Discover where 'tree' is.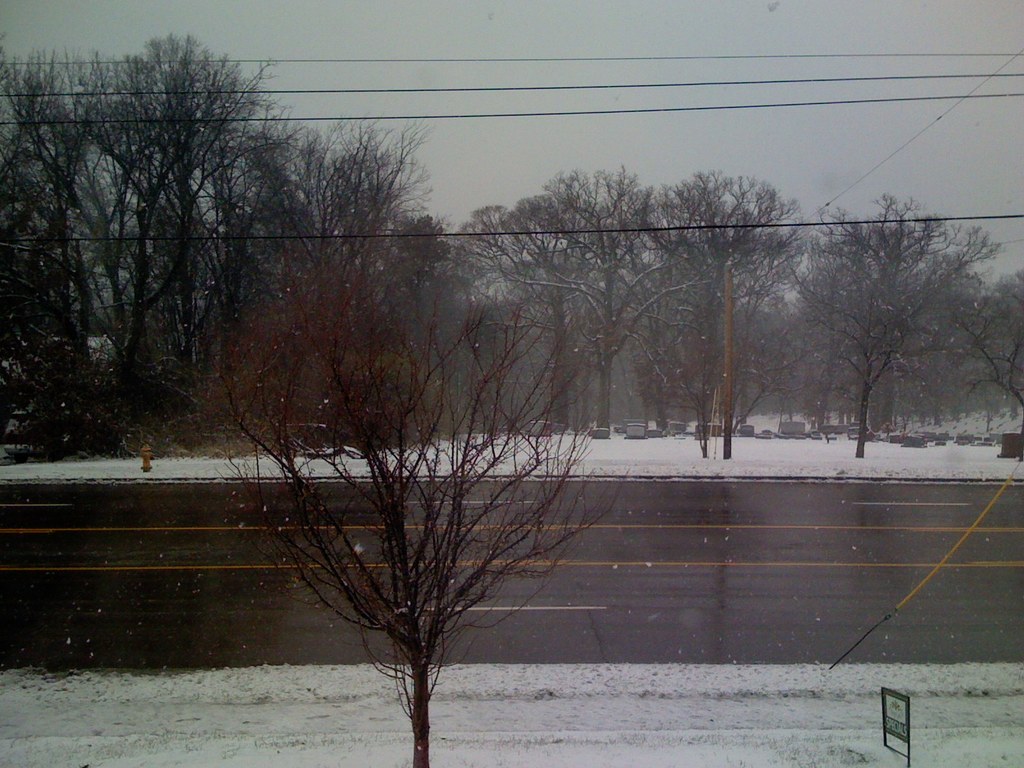
Discovered at [189,258,630,767].
